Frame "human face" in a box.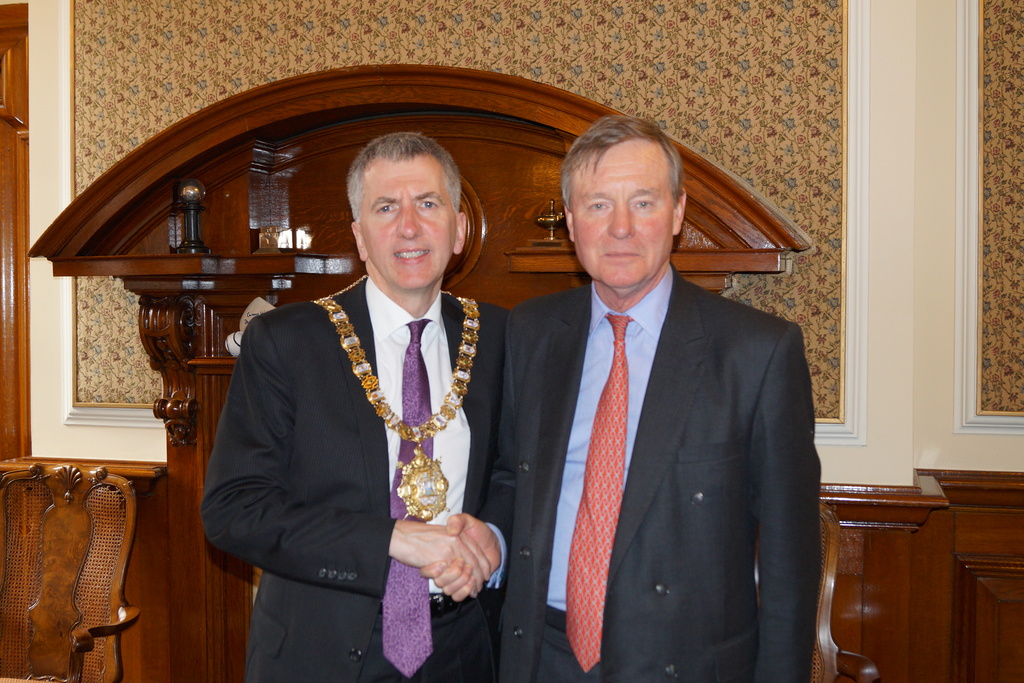
crop(573, 134, 674, 289).
